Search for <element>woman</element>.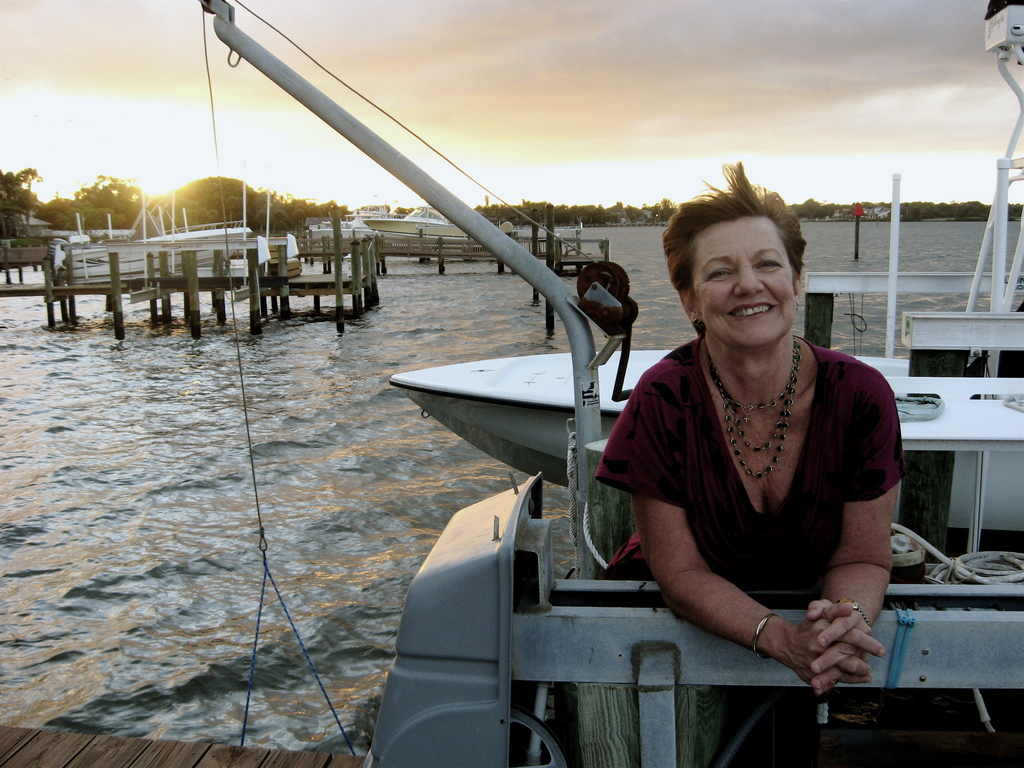
Found at crop(611, 182, 874, 677).
